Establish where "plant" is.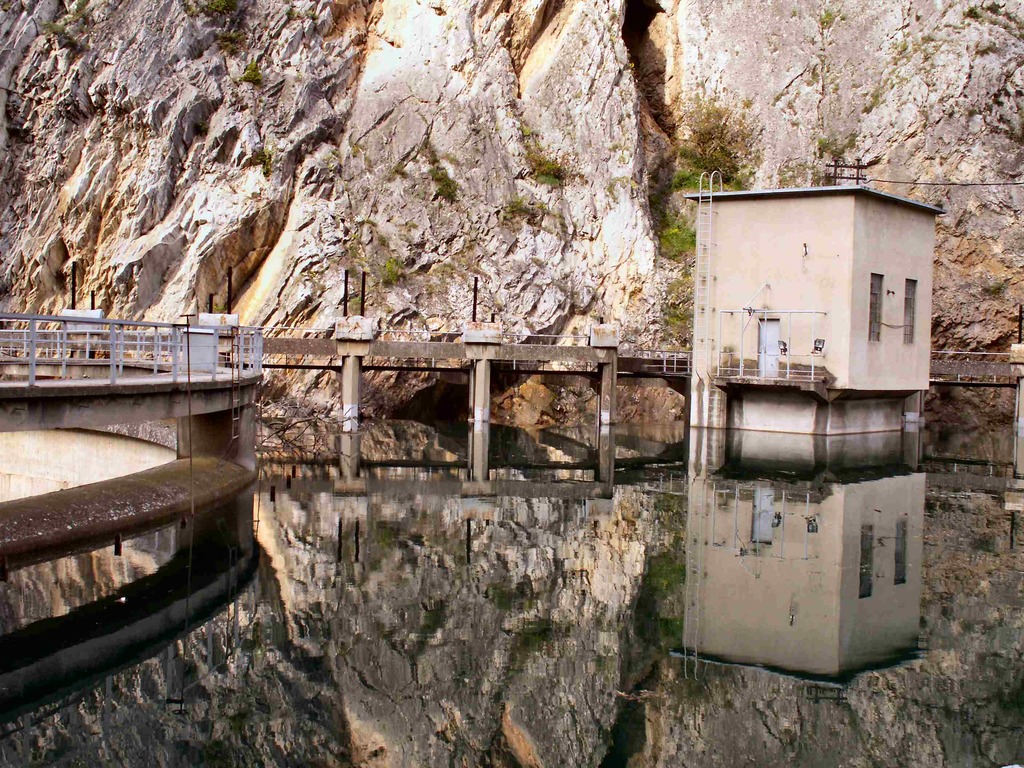
Established at [979, 278, 1008, 296].
